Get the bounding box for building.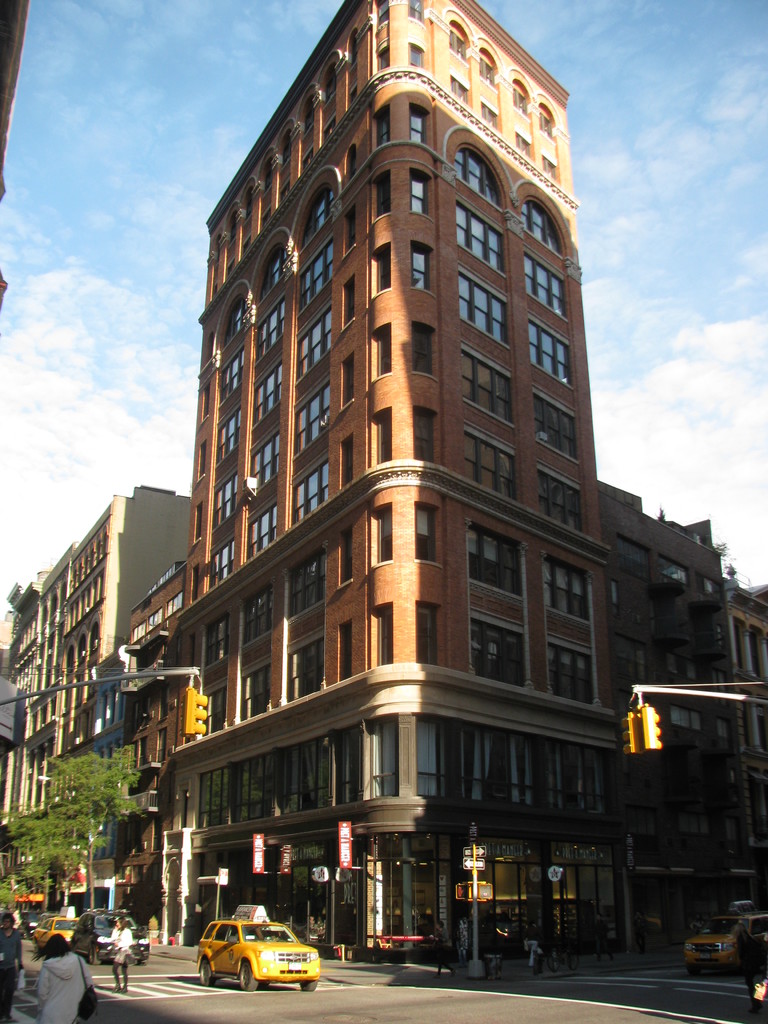
<bbox>0, 486, 192, 934</bbox>.
